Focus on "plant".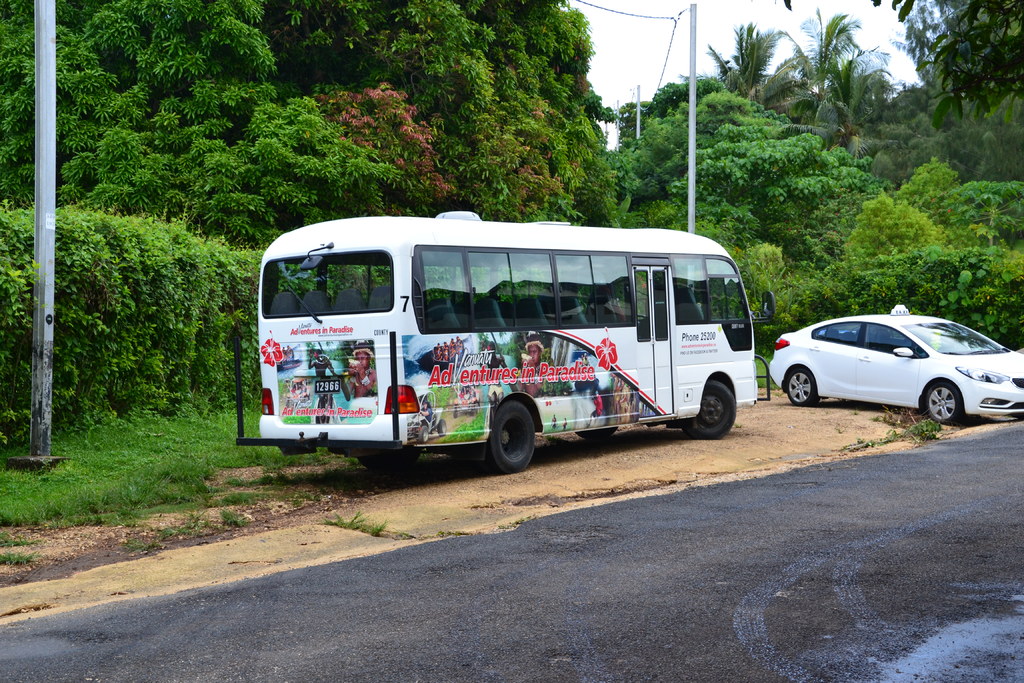
Focused at bbox=[324, 509, 388, 536].
